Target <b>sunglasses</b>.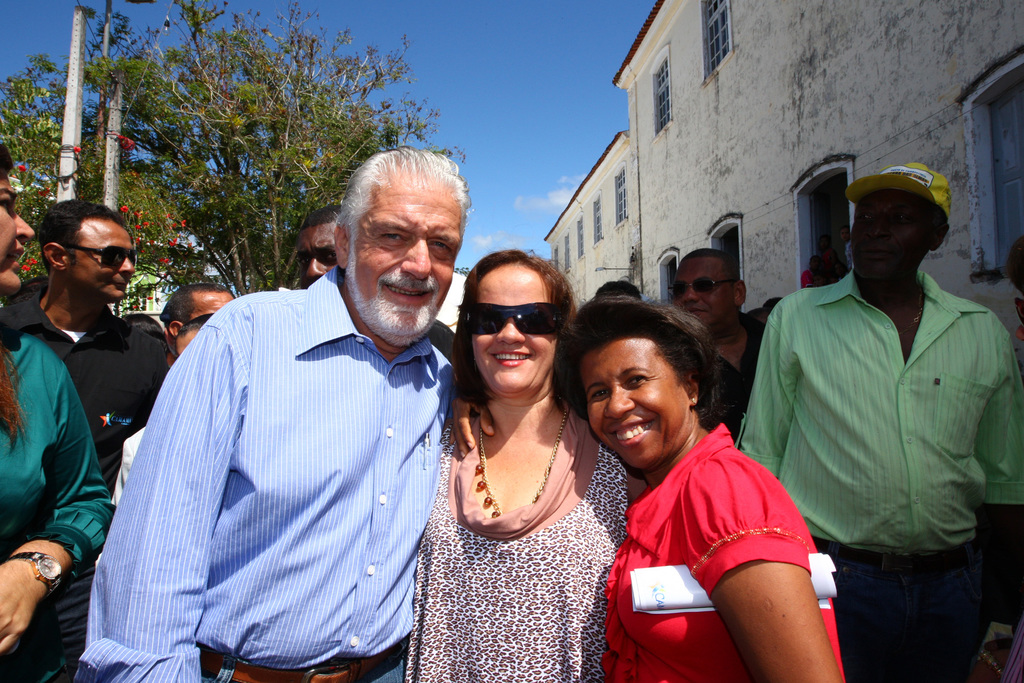
Target region: BBox(461, 295, 577, 343).
